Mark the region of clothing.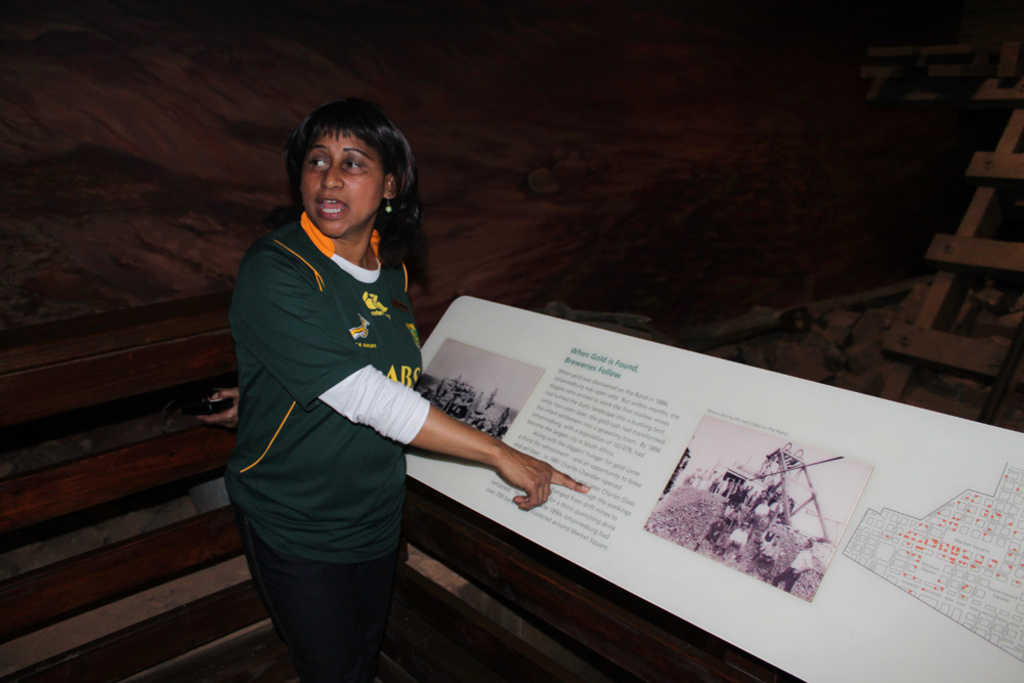
Region: [left=224, top=208, right=433, bottom=682].
